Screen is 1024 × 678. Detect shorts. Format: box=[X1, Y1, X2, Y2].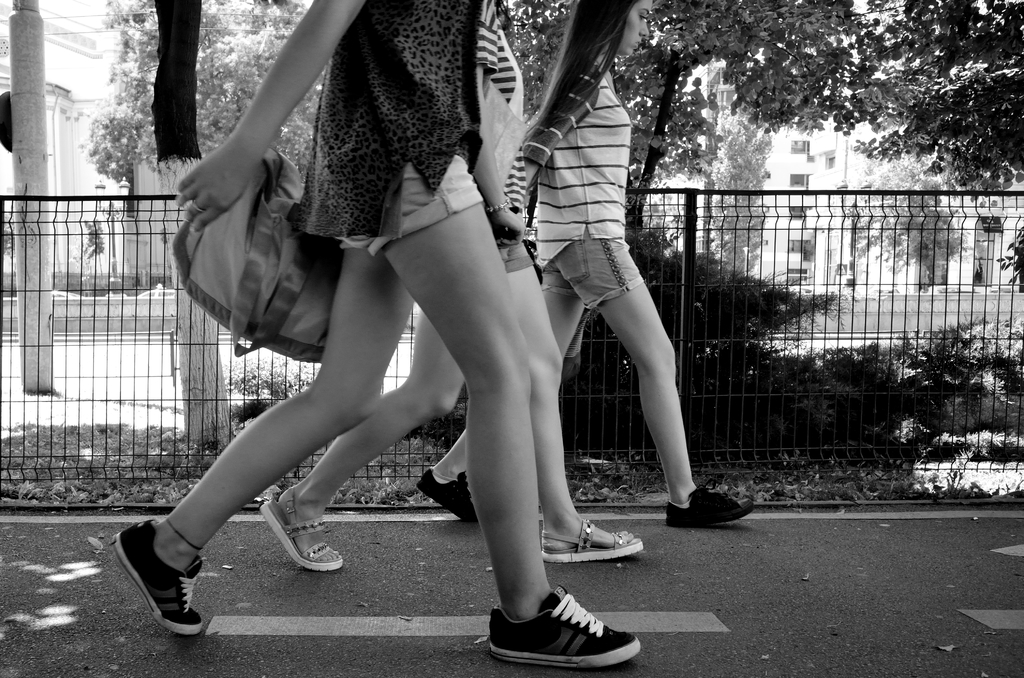
box=[541, 227, 648, 310].
